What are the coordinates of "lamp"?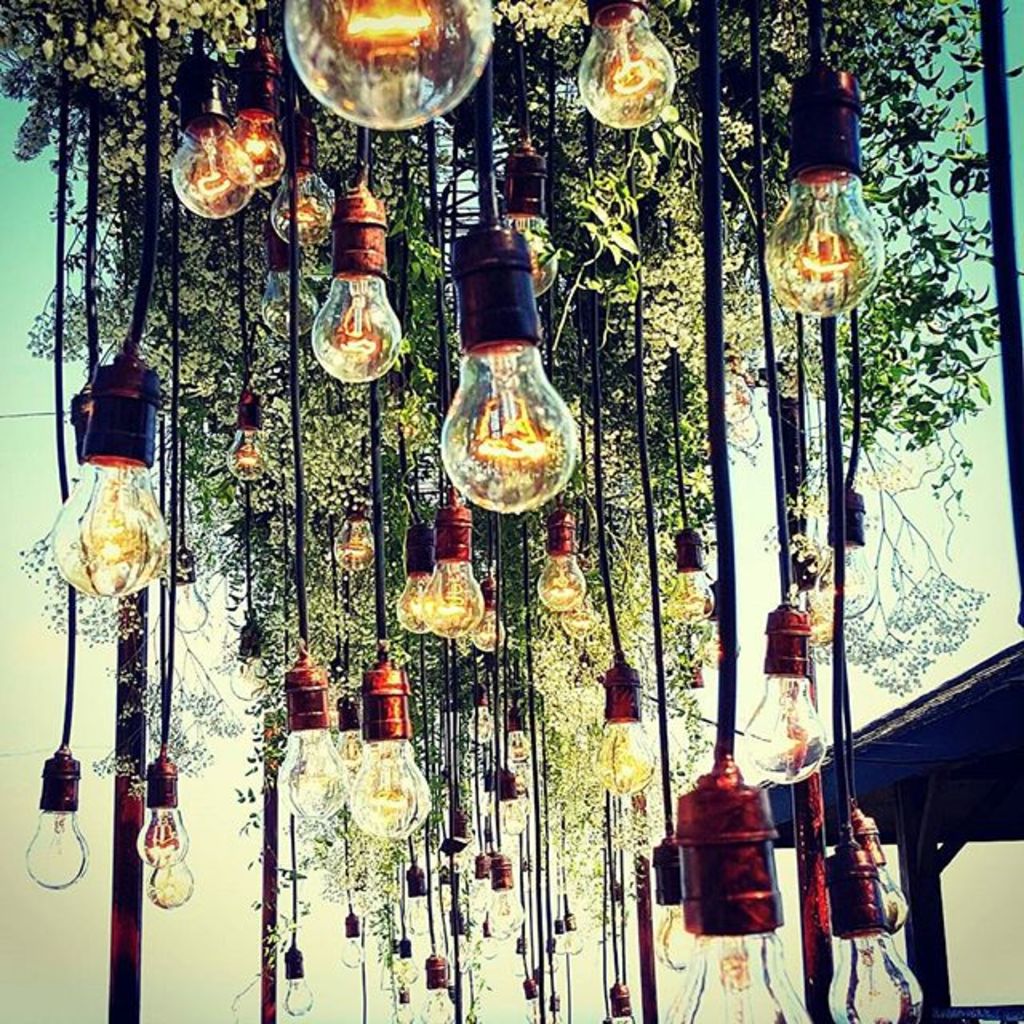
box(338, 816, 368, 973).
